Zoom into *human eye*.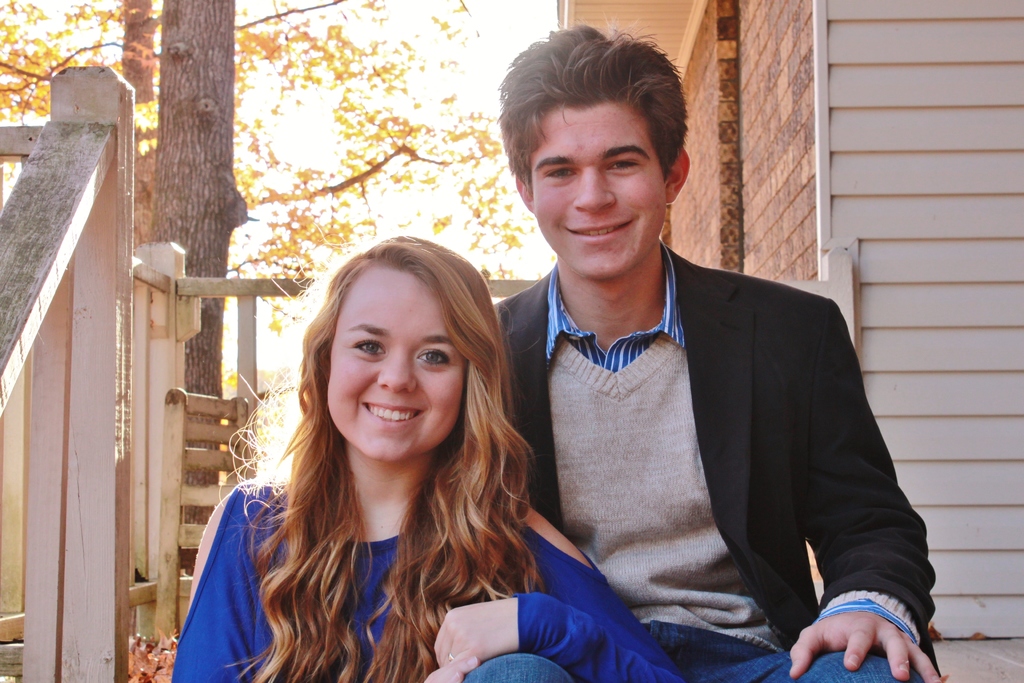
Zoom target: region(353, 340, 388, 358).
